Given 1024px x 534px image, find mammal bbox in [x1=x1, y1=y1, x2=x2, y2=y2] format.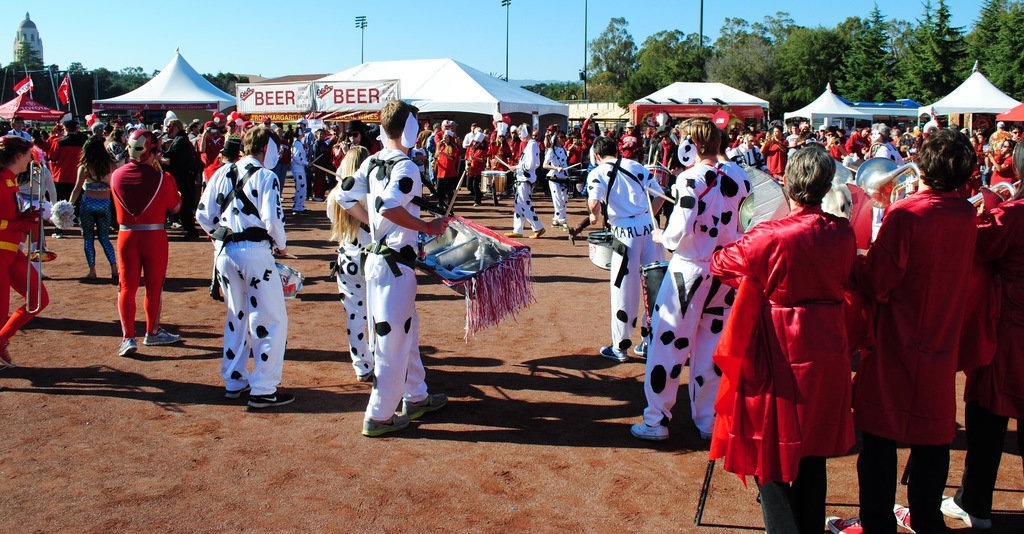
[x1=870, y1=125, x2=906, y2=242].
